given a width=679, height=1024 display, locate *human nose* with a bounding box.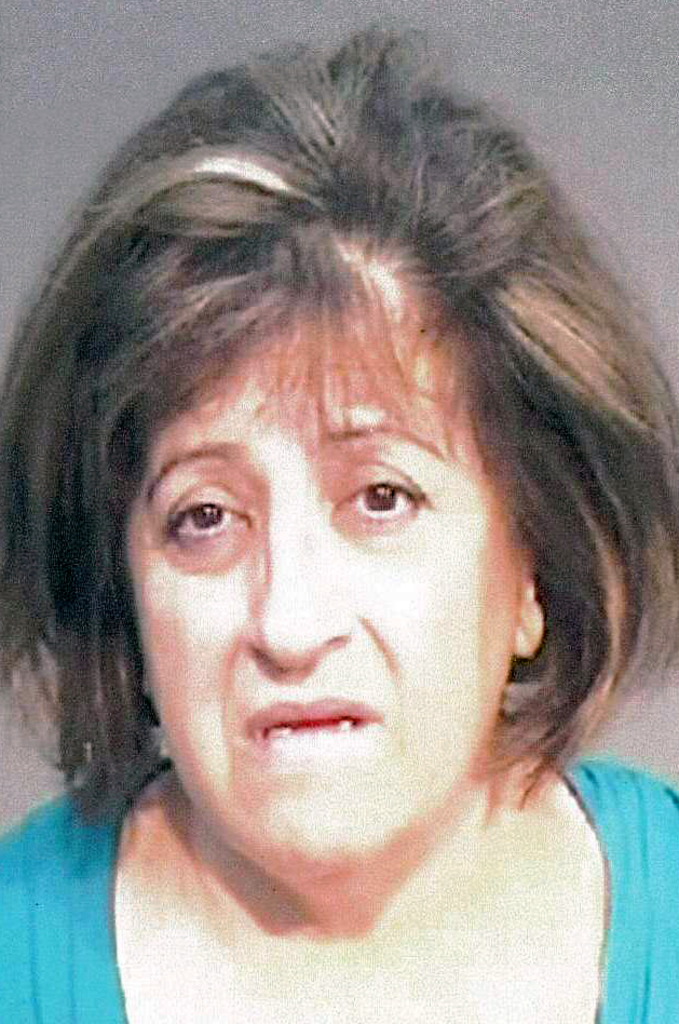
Located: Rect(245, 504, 355, 668).
